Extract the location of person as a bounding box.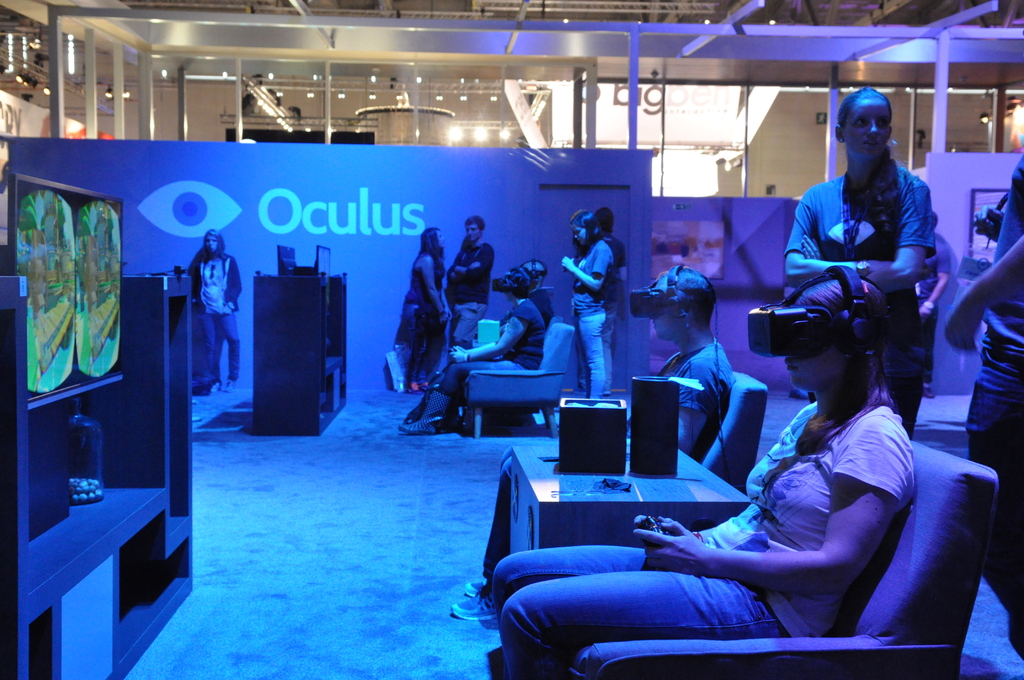
left=942, top=148, right=1023, bottom=656.
